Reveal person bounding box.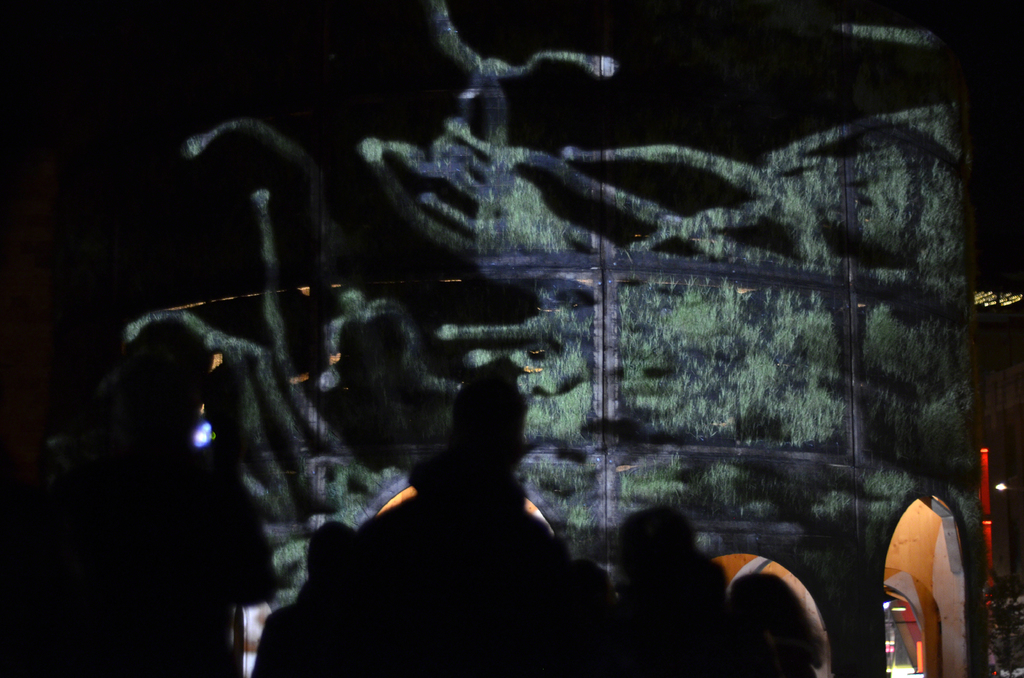
Revealed: 276/362/590/677.
